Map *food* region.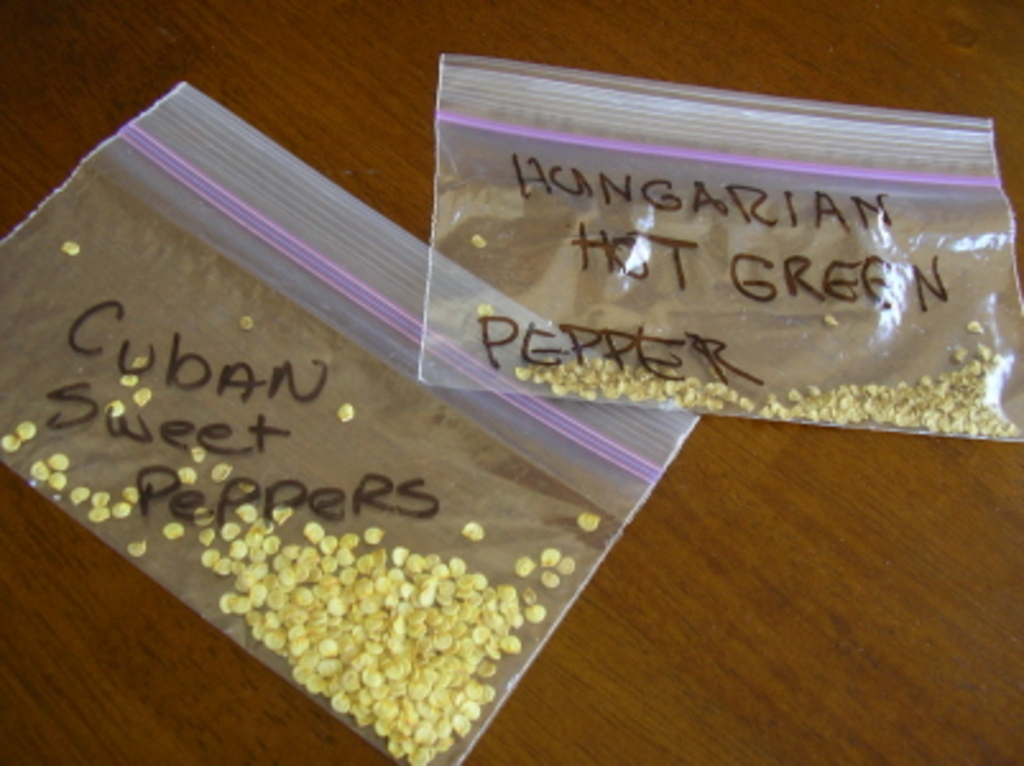
Mapped to pyautogui.locateOnScreen(163, 523, 176, 536).
